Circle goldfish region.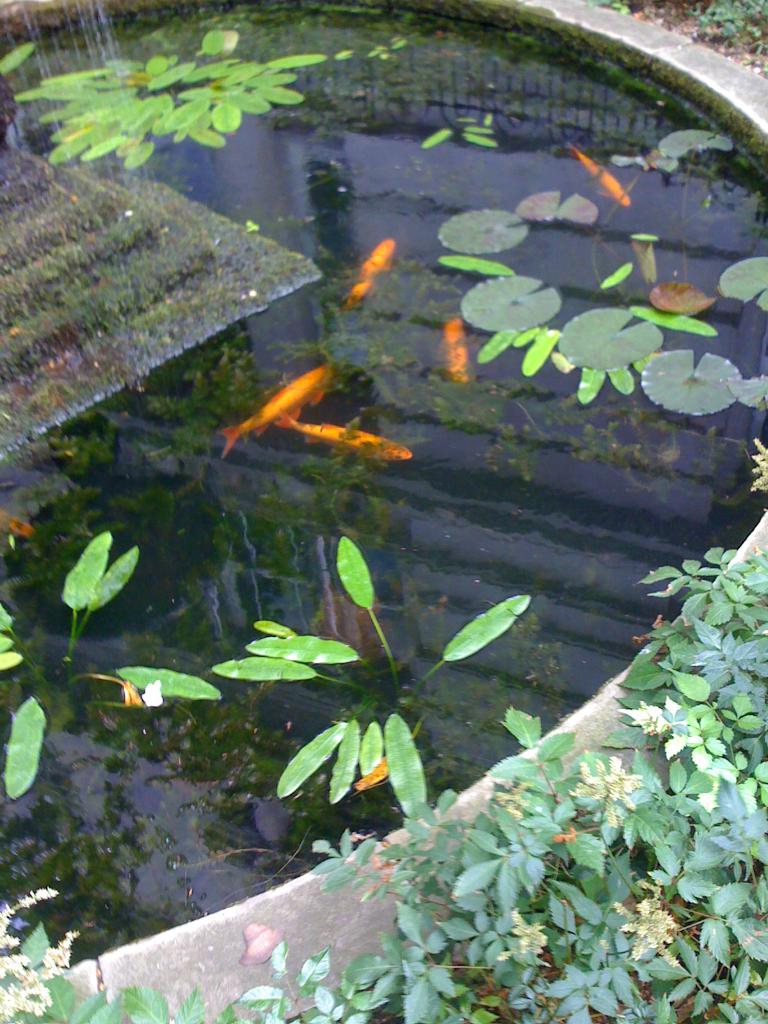
Region: bbox(345, 239, 397, 309).
